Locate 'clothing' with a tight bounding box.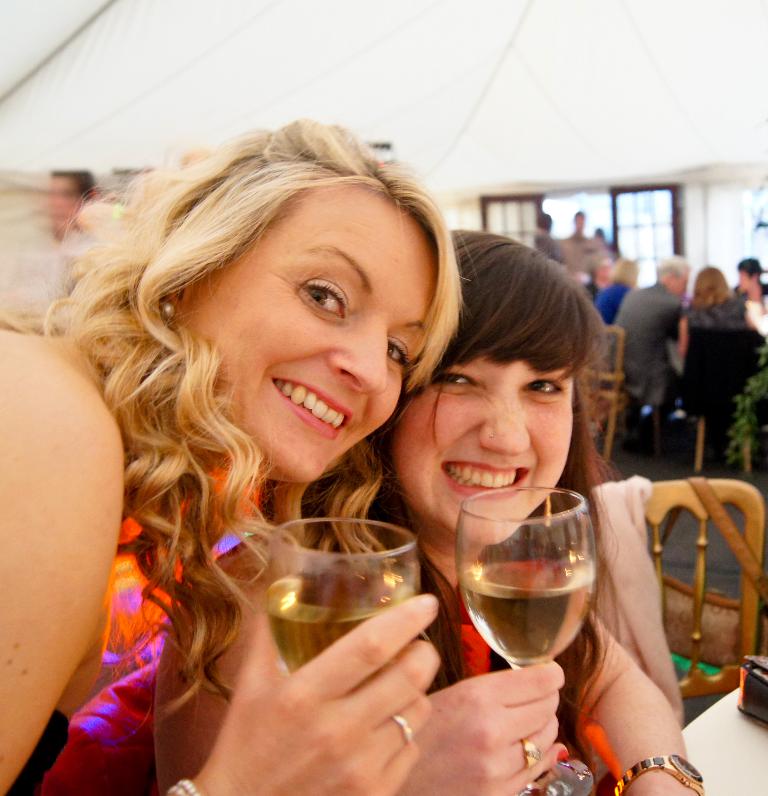
rect(3, 513, 251, 795).
